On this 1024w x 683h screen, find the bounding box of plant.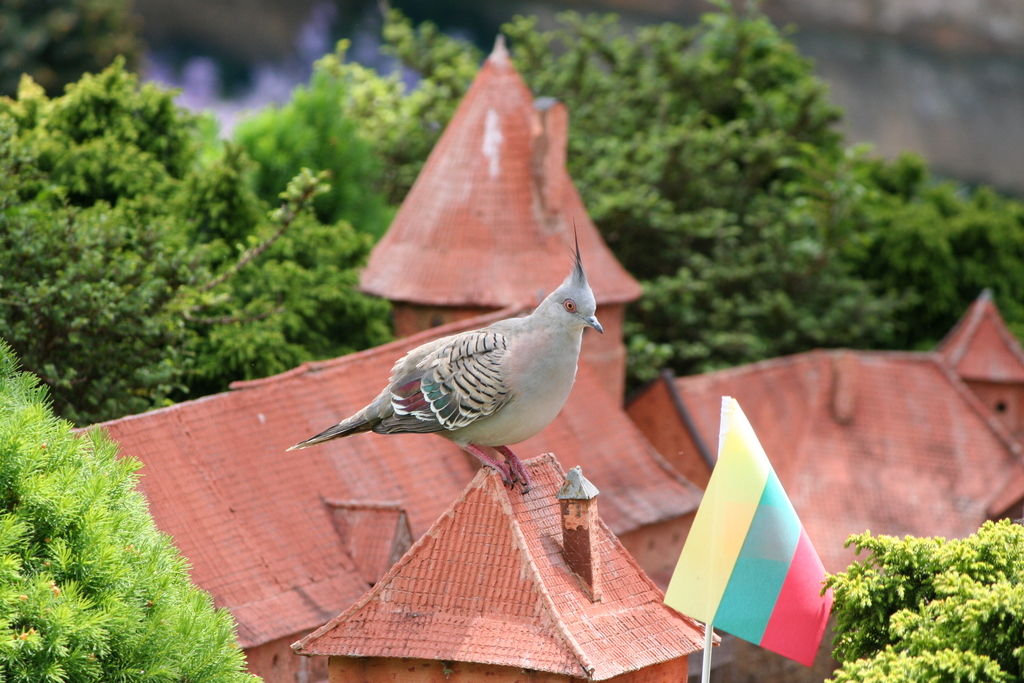
Bounding box: l=815, t=502, r=1023, b=682.
